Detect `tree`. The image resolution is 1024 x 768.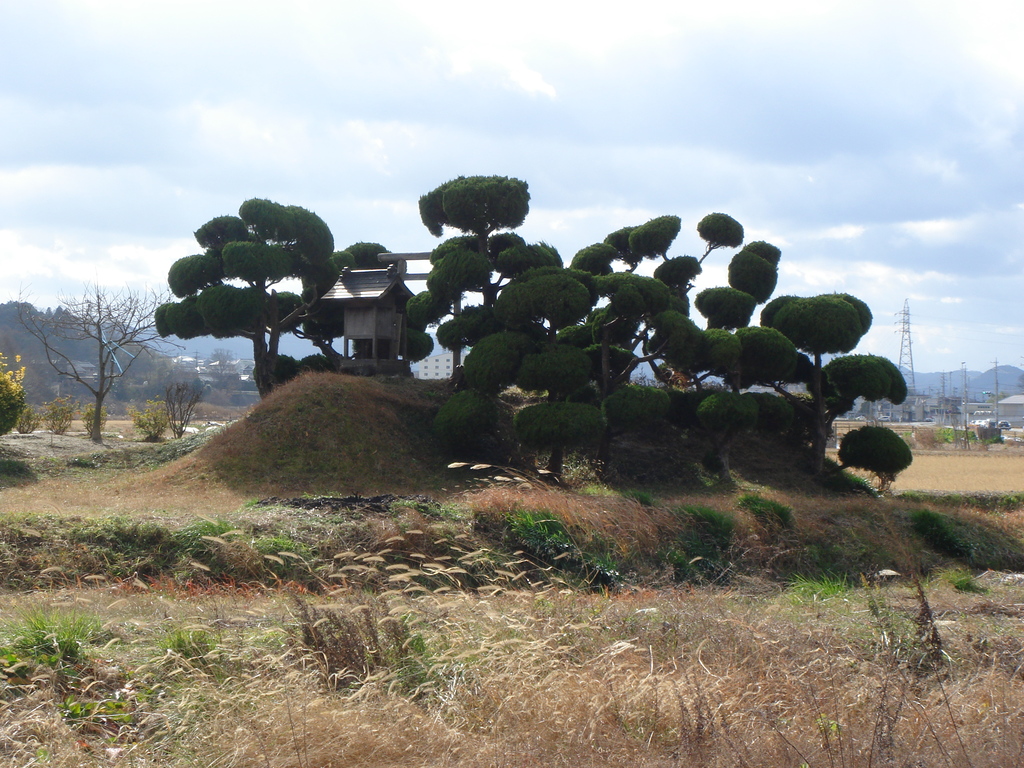
l=292, t=237, r=435, b=378.
